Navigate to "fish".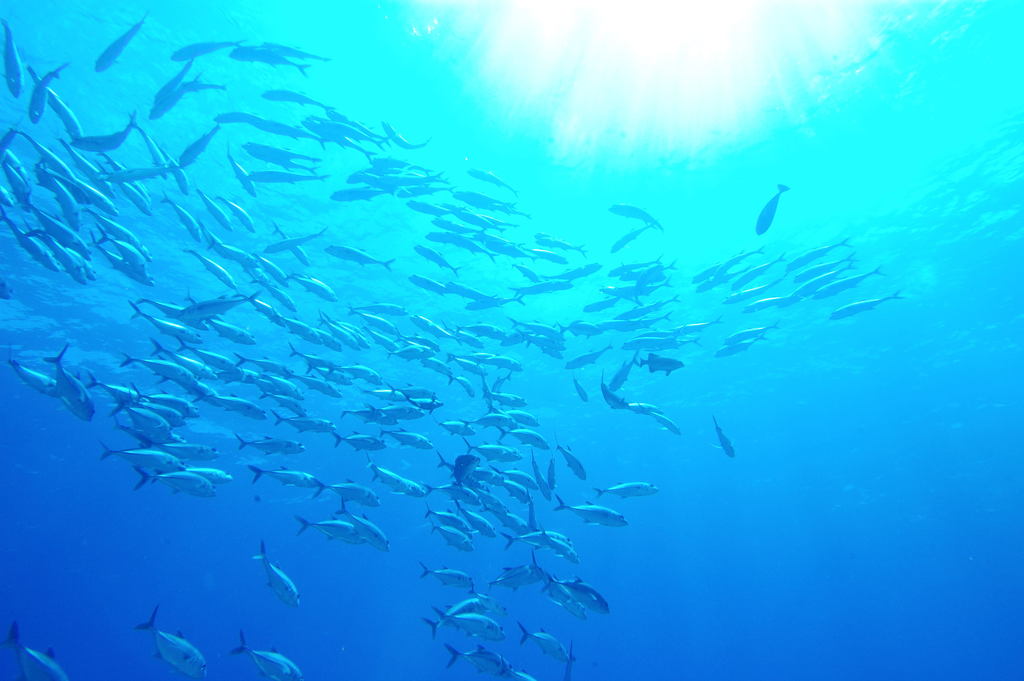
Navigation target: bbox(605, 351, 642, 393).
